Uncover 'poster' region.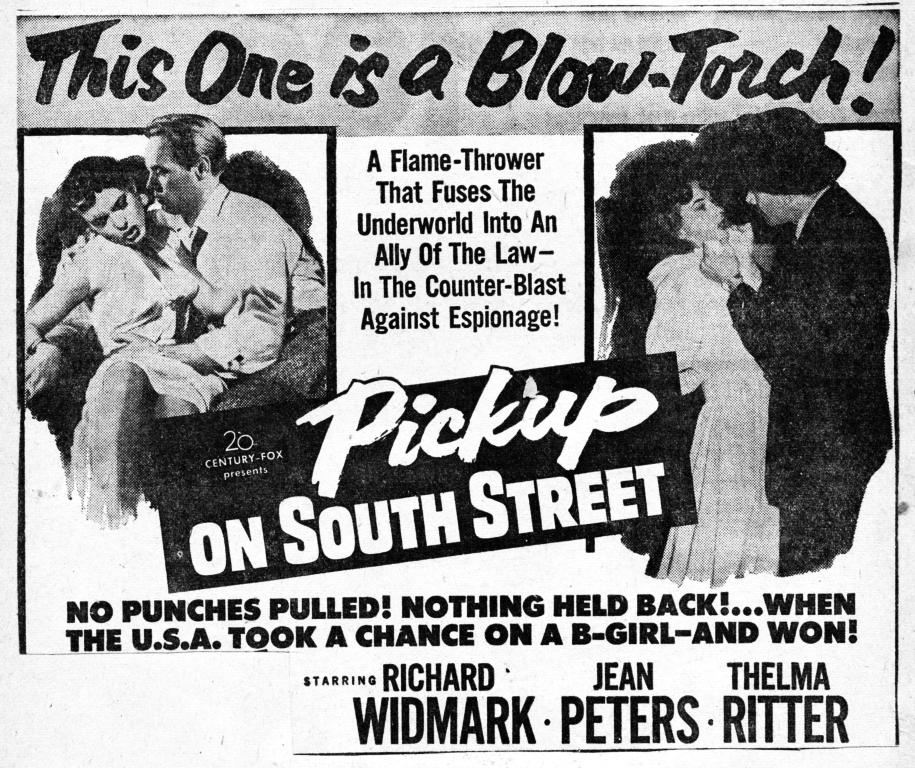
Uncovered: bbox=(0, 0, 914, 767).
